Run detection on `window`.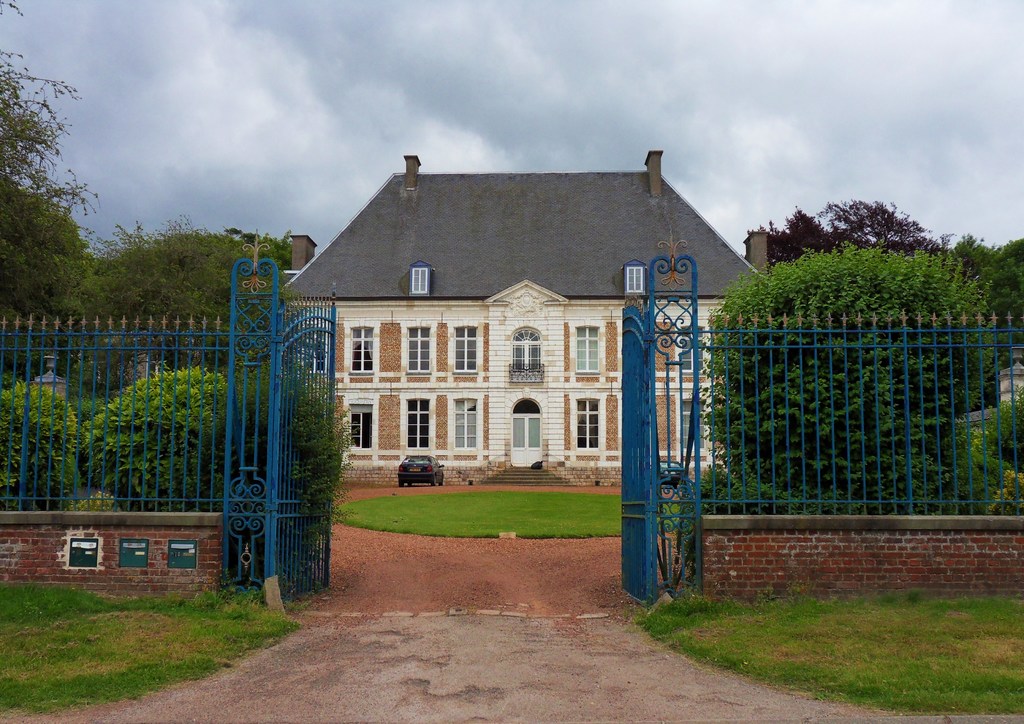
Result: 351 323 376 374.
